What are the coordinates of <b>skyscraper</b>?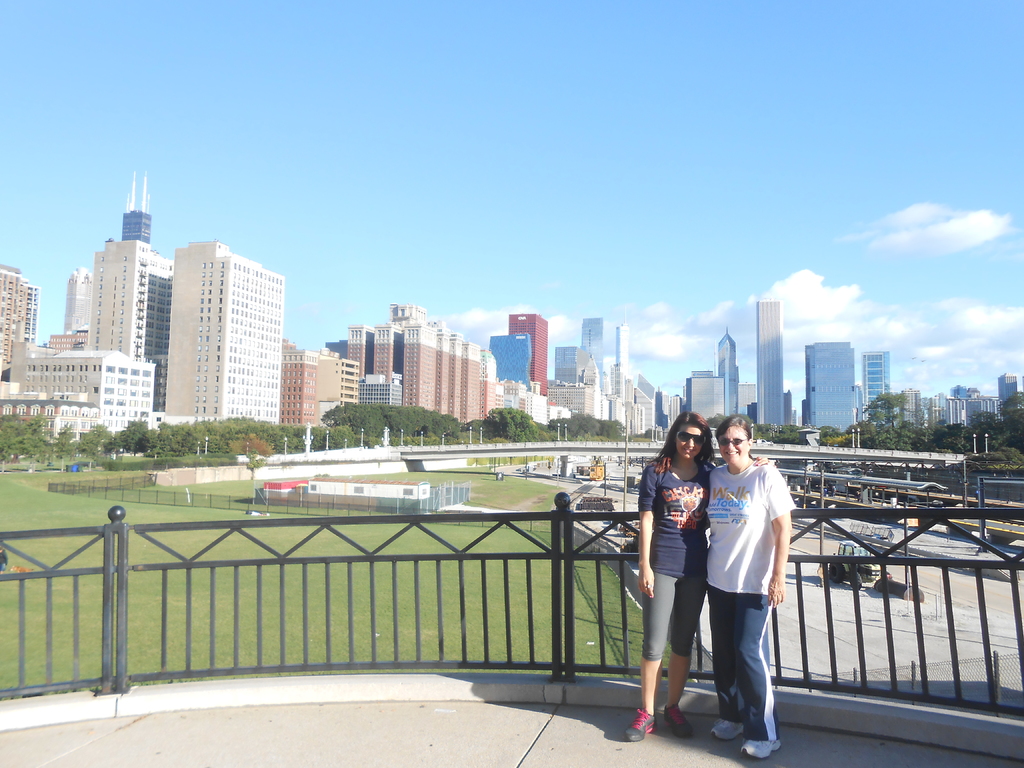
854,354,897,435.
